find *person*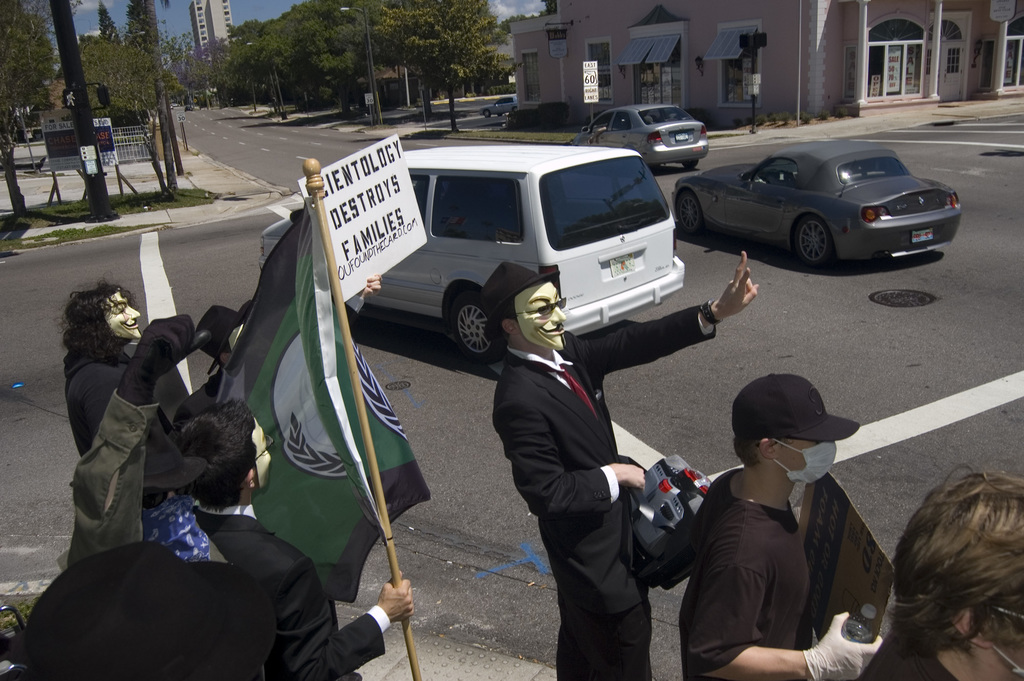
left=864, top=472, right=1023, bottom=680
